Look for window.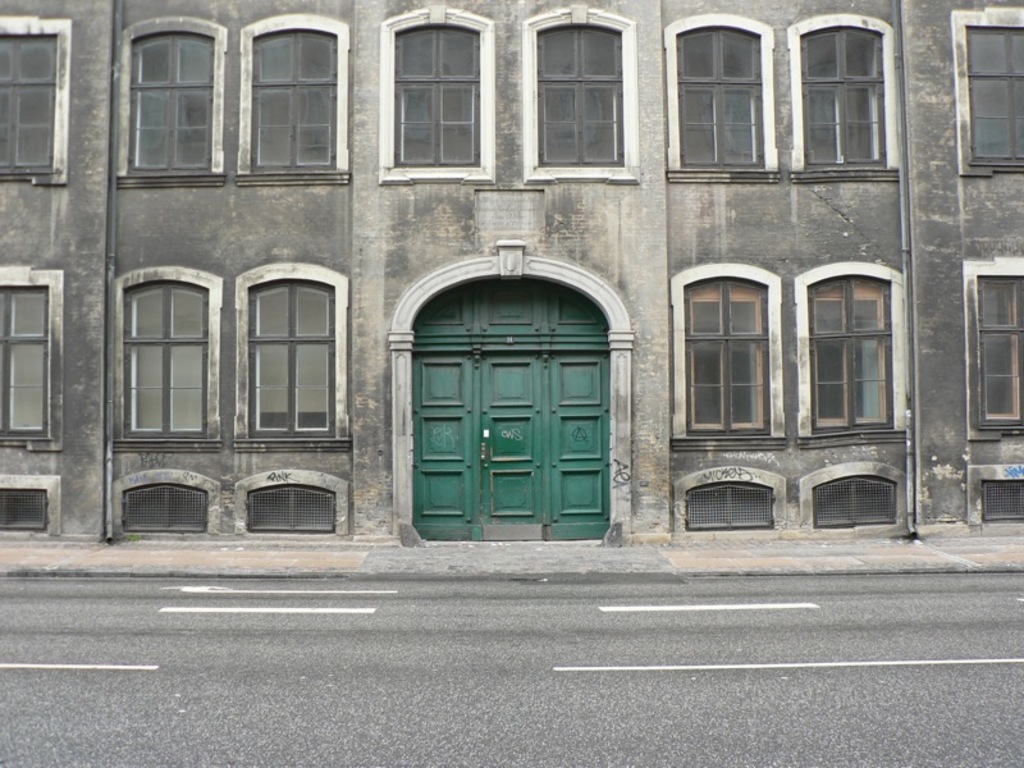
Found: region(801, 458, 909, 531).
